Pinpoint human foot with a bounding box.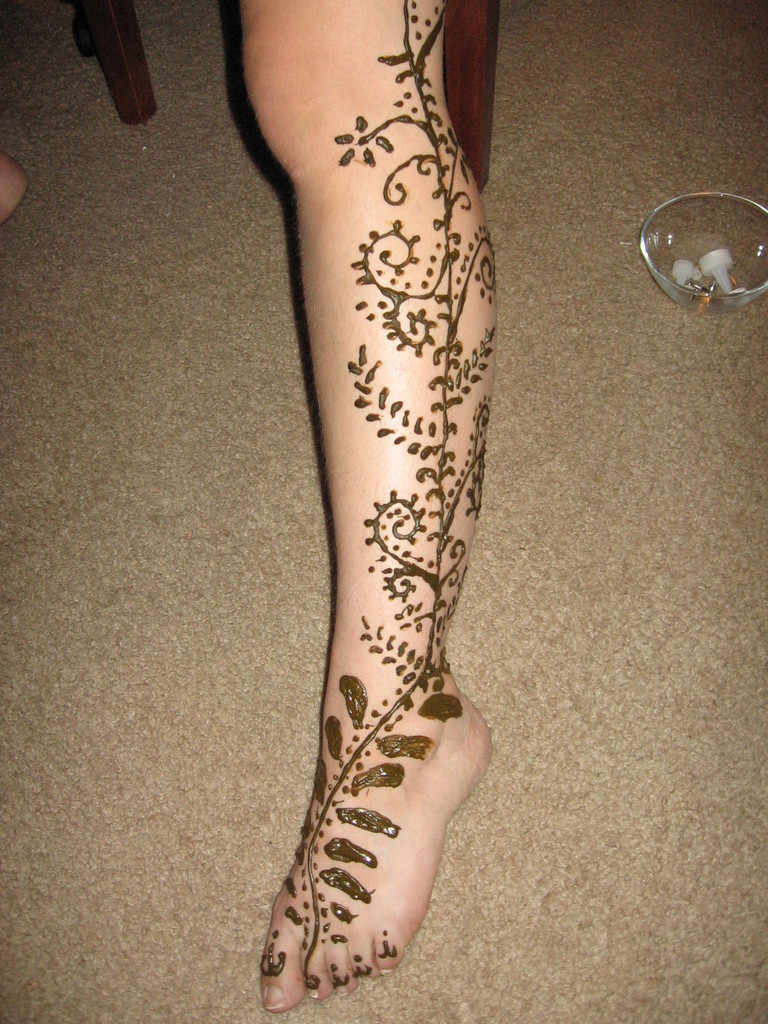
(left=253, top=660, right=508, bottom=1008).
